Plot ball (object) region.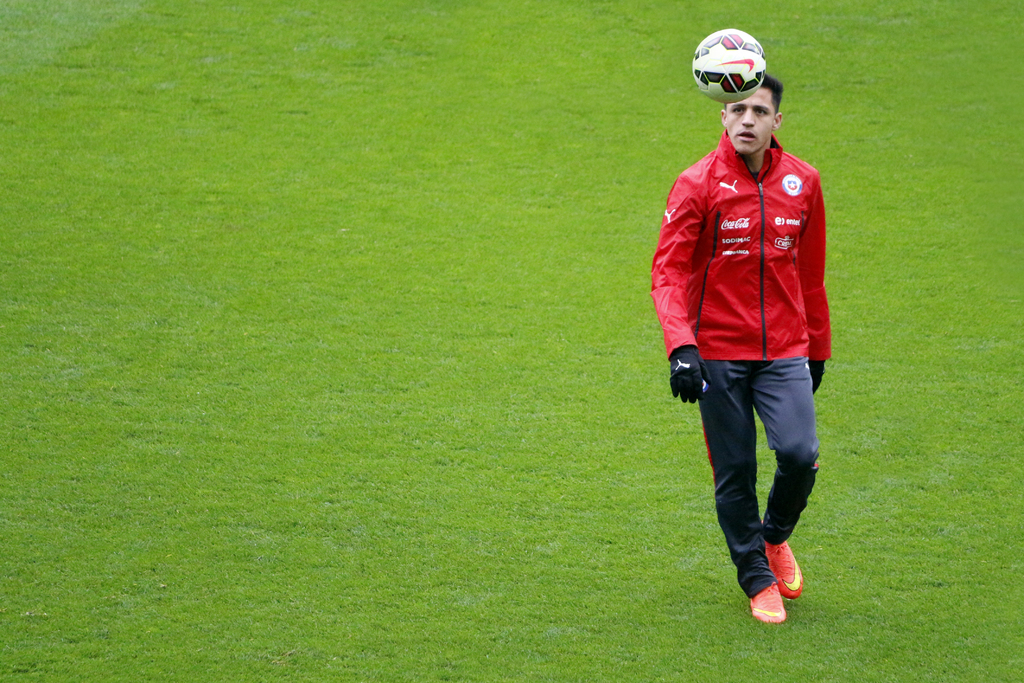
Plotted at (692, 29, 764, 100).
